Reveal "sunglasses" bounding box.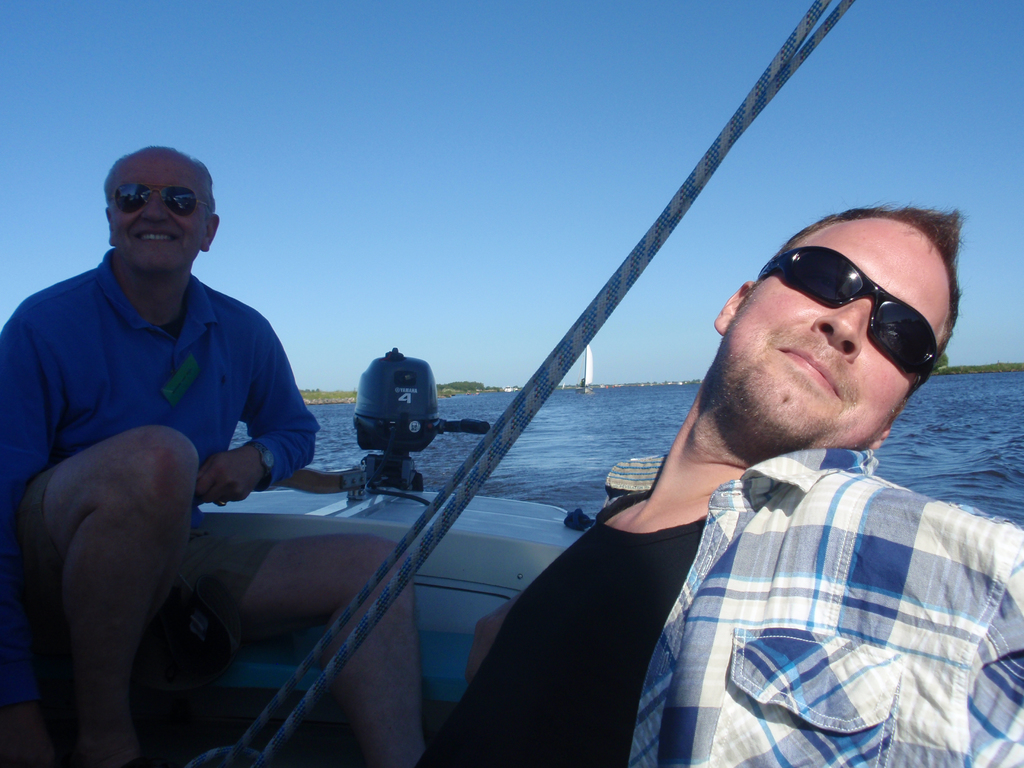
Revealed: <bbox>108, 182, 207, 217</bbox>.
